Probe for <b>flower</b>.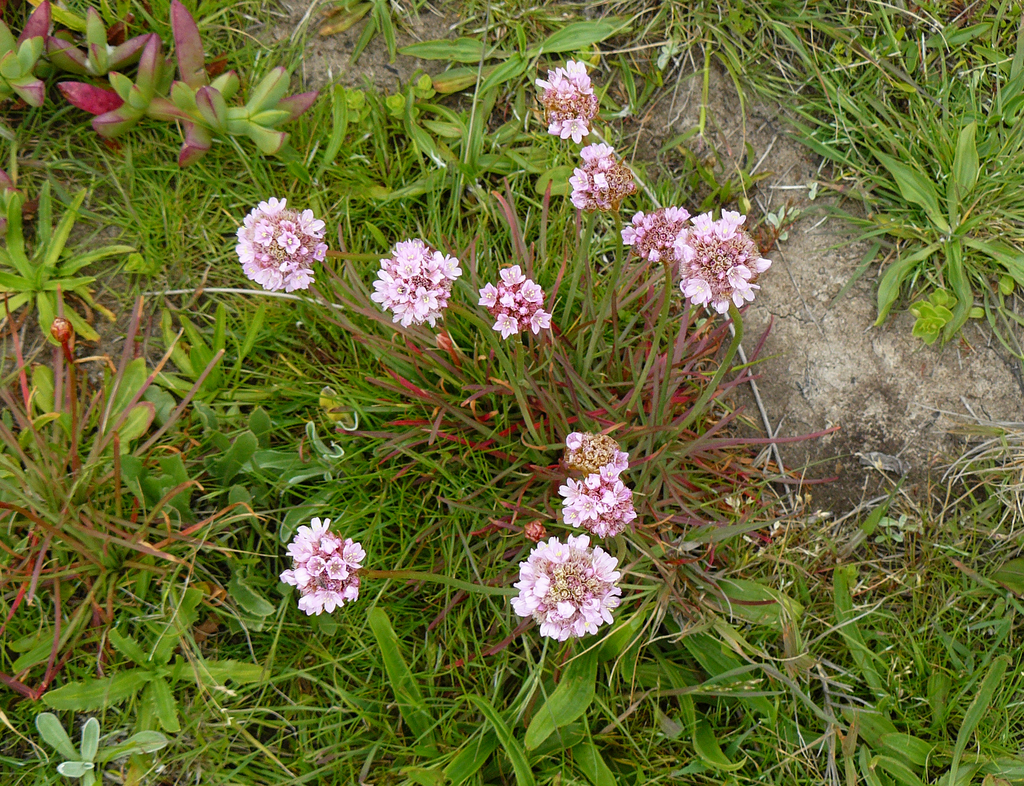
Probe result: 515, 537, 623, 641.
